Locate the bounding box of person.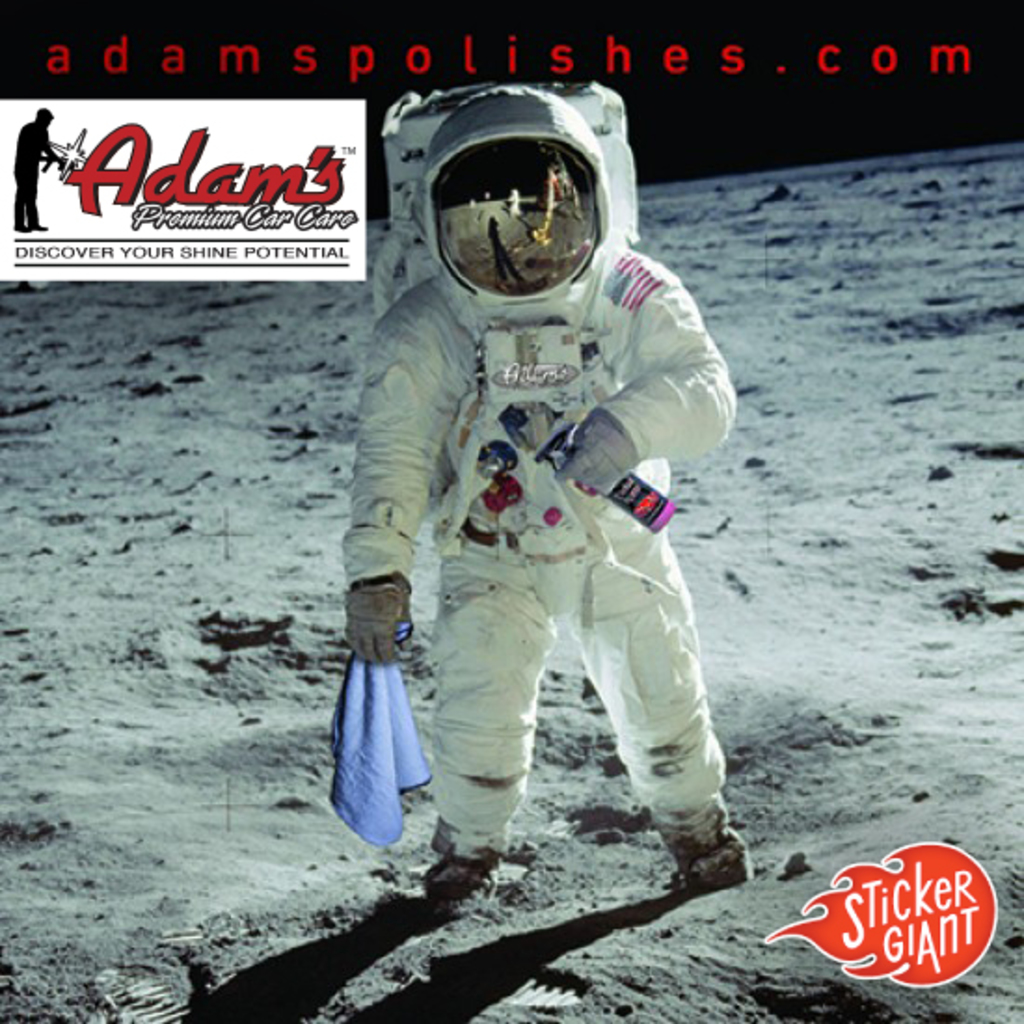
Bounding box: select_region(339, 73, 730, 875).
